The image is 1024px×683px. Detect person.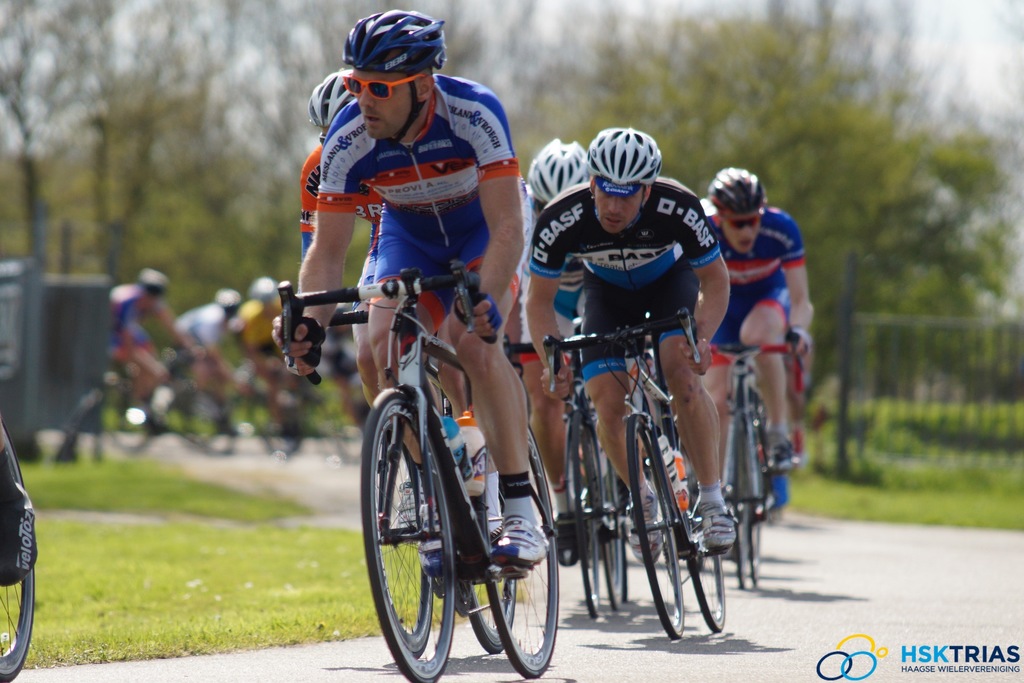
Detection: 105:262:194:416.
